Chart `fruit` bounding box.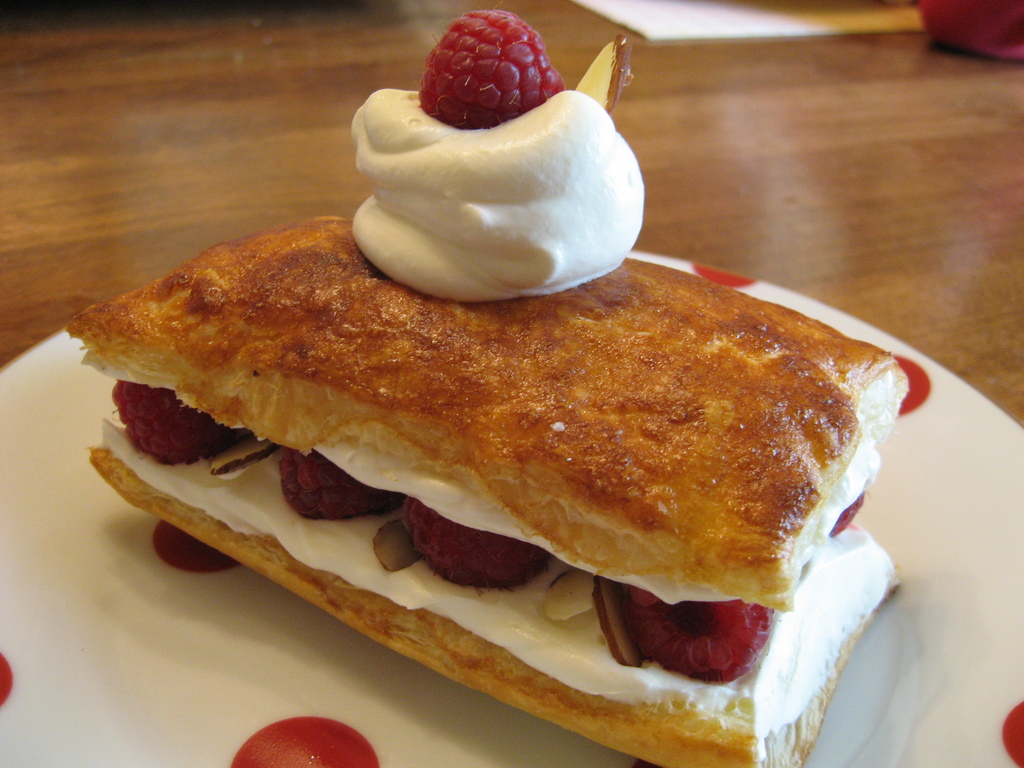
Charted: locate(109, 383, 241, 458).
